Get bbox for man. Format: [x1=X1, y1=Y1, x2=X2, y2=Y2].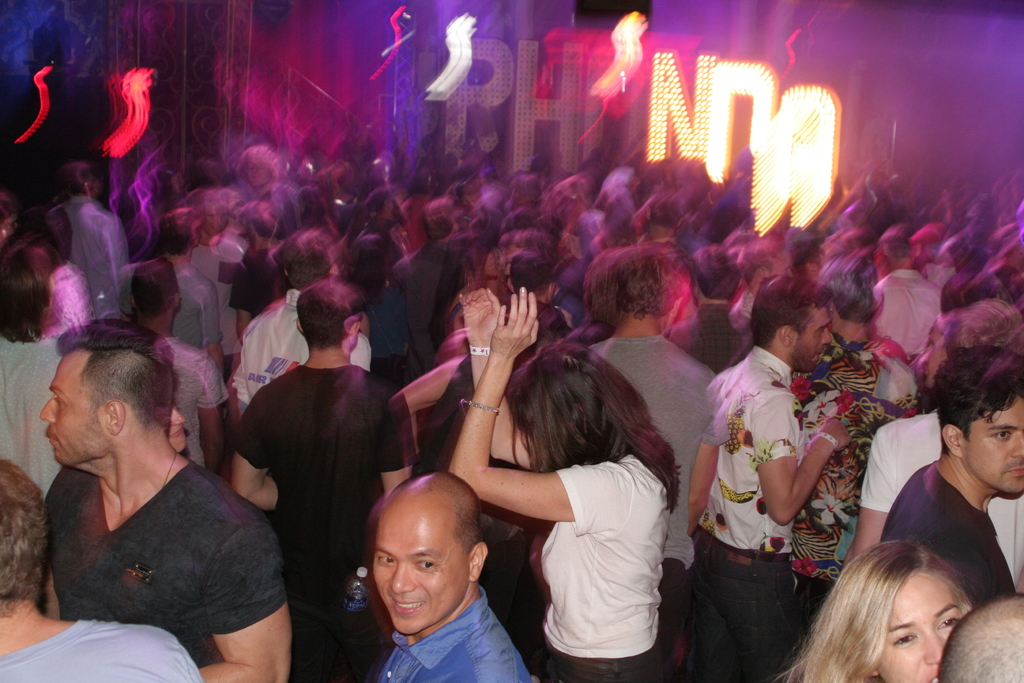
[x1=131, y1=252, x2=232, y2=480].
